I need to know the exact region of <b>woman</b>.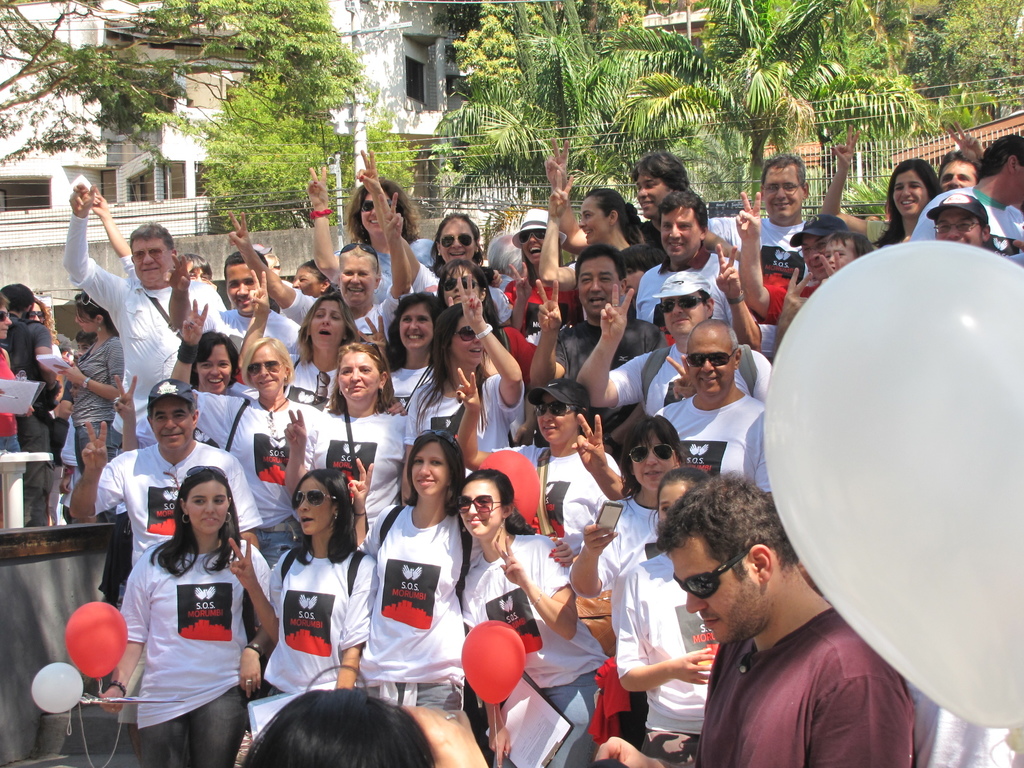
Region: 495/209/582/340.
